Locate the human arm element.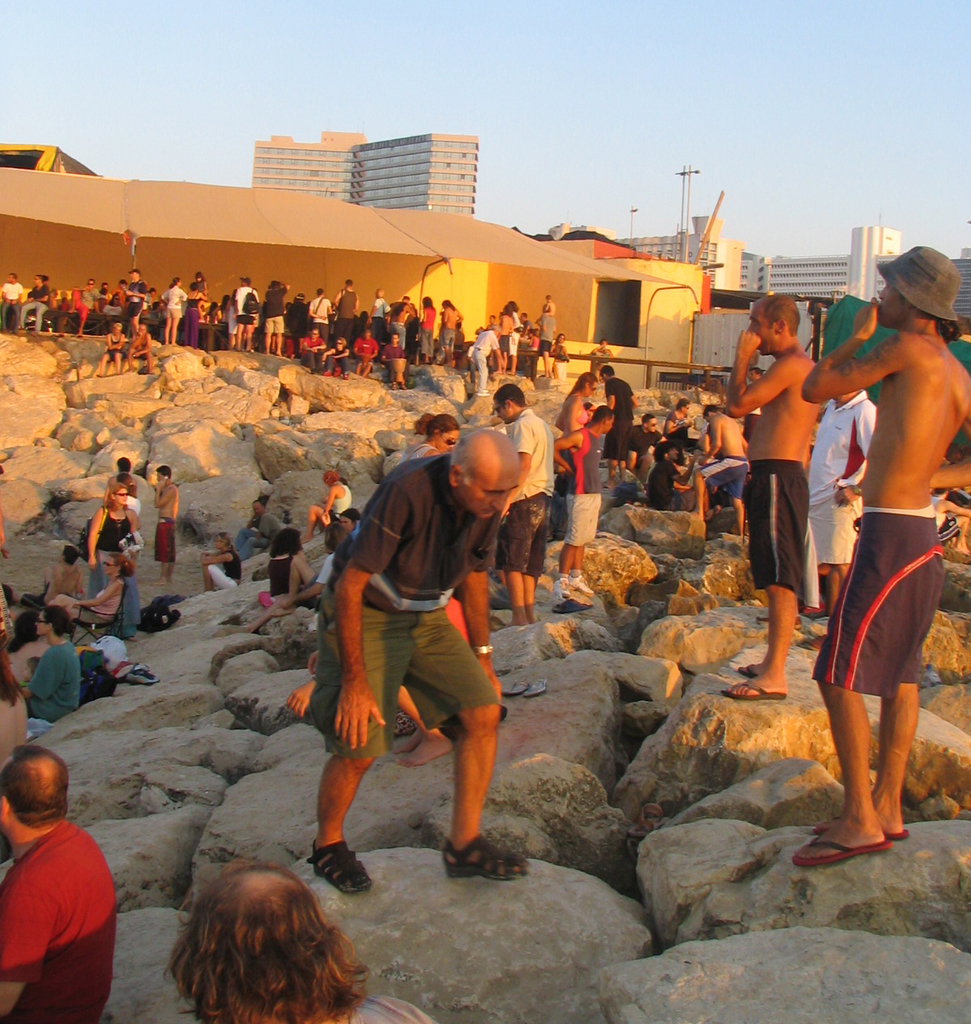
Element bbox: bbox=[257, 516, 269, 536].
